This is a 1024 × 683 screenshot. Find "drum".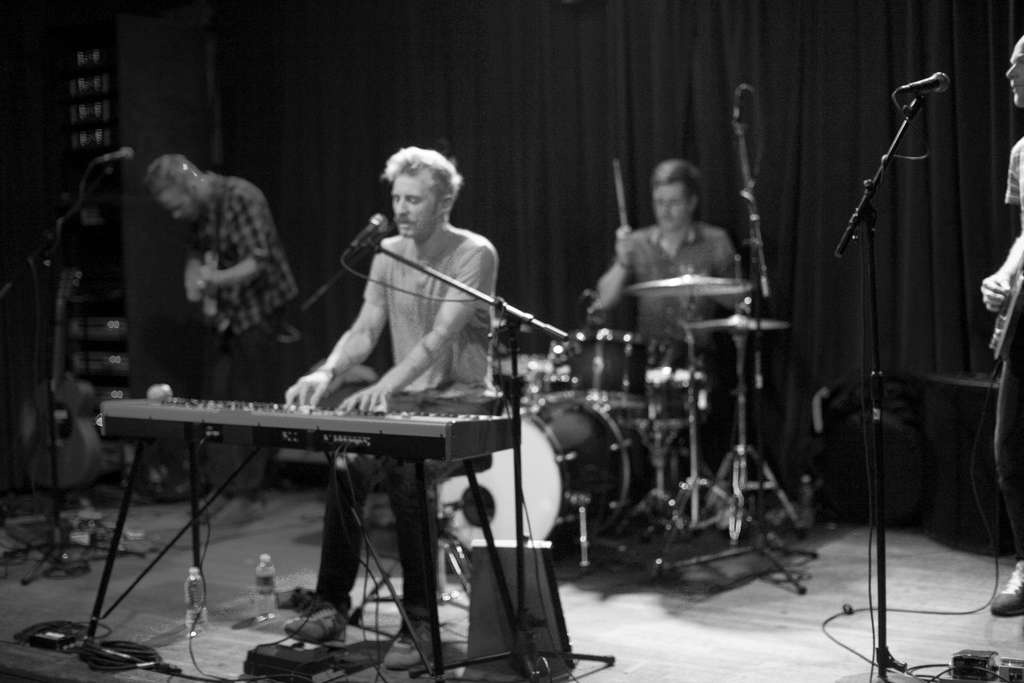
Bounding box: box(561, 329, 649, 408).
